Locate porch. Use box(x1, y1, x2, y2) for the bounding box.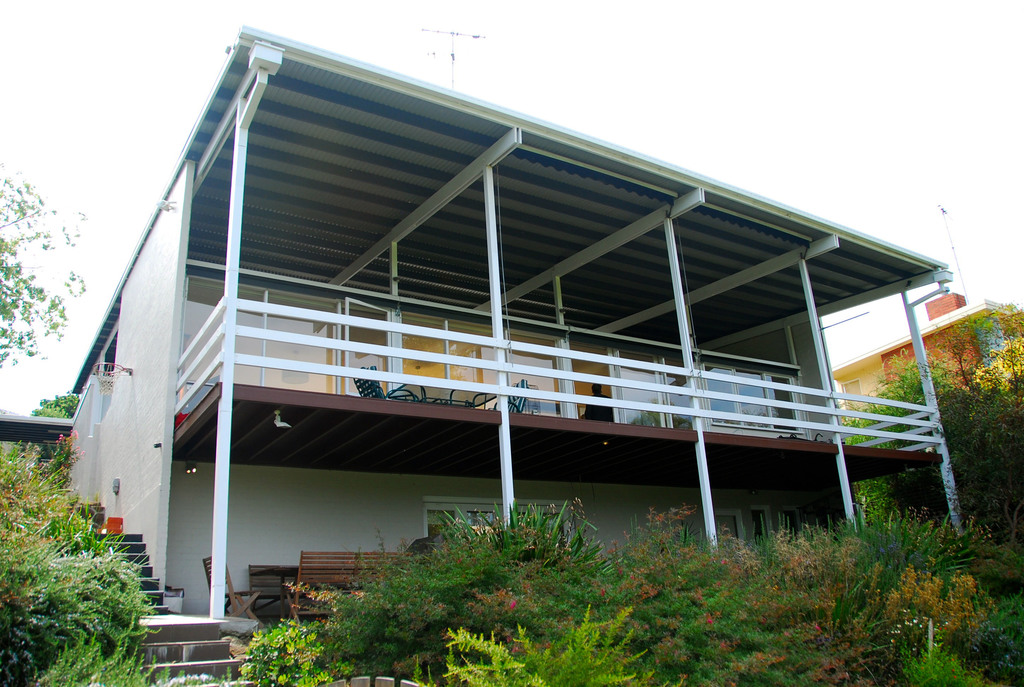
box(168, 293, 950, 458).
